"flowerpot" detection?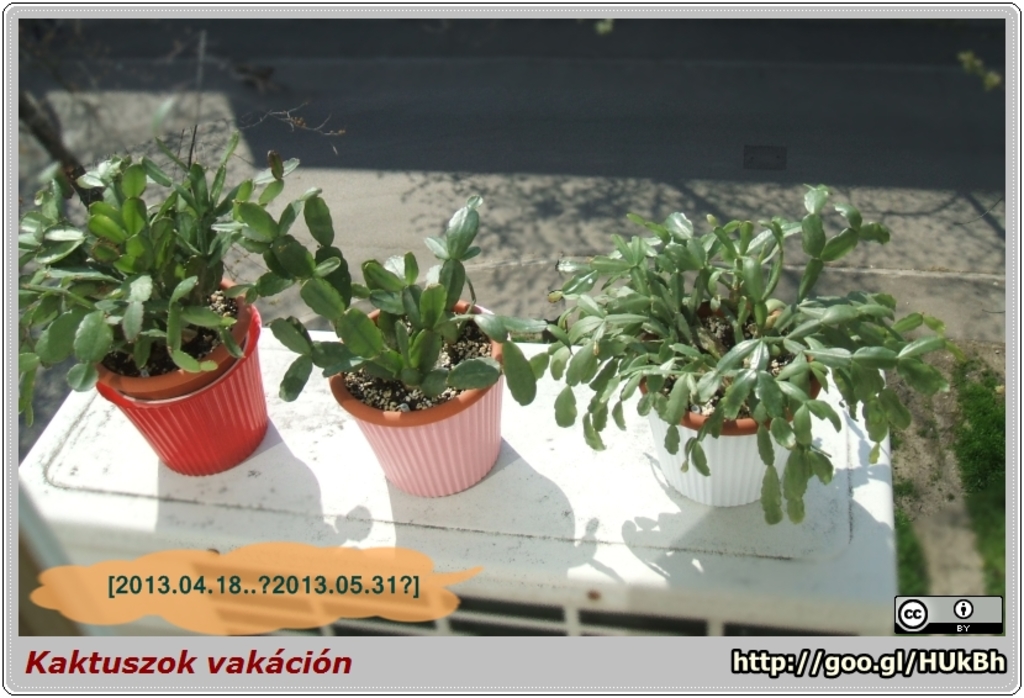
pyautogui.locateOnScreen(331, 296, 512, 493)
